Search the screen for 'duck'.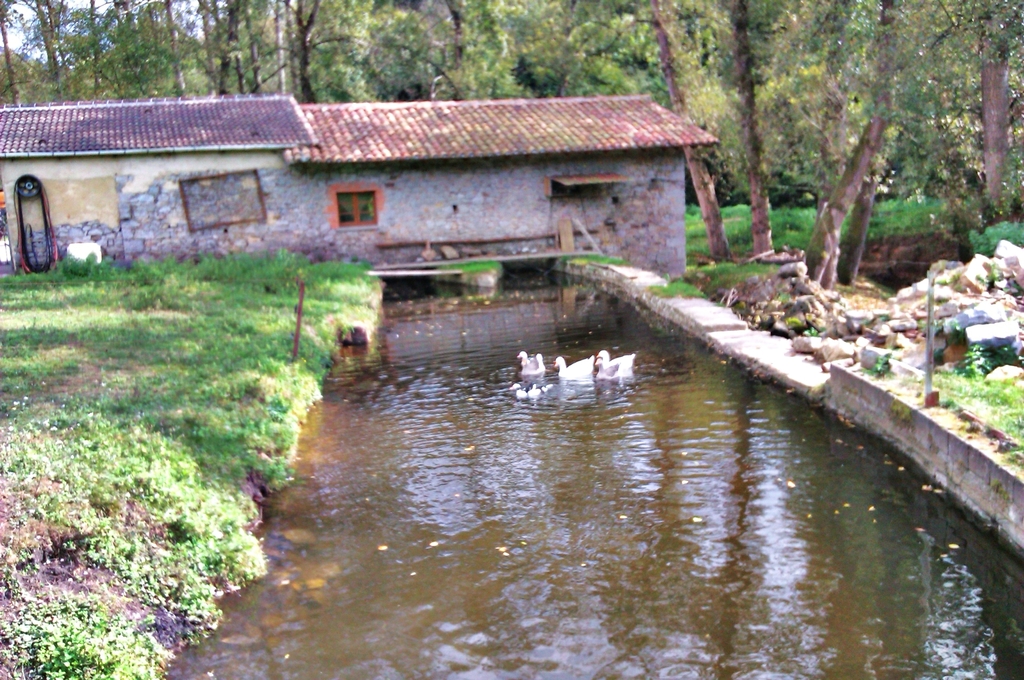
Found at (591, 347, 639, 378).
